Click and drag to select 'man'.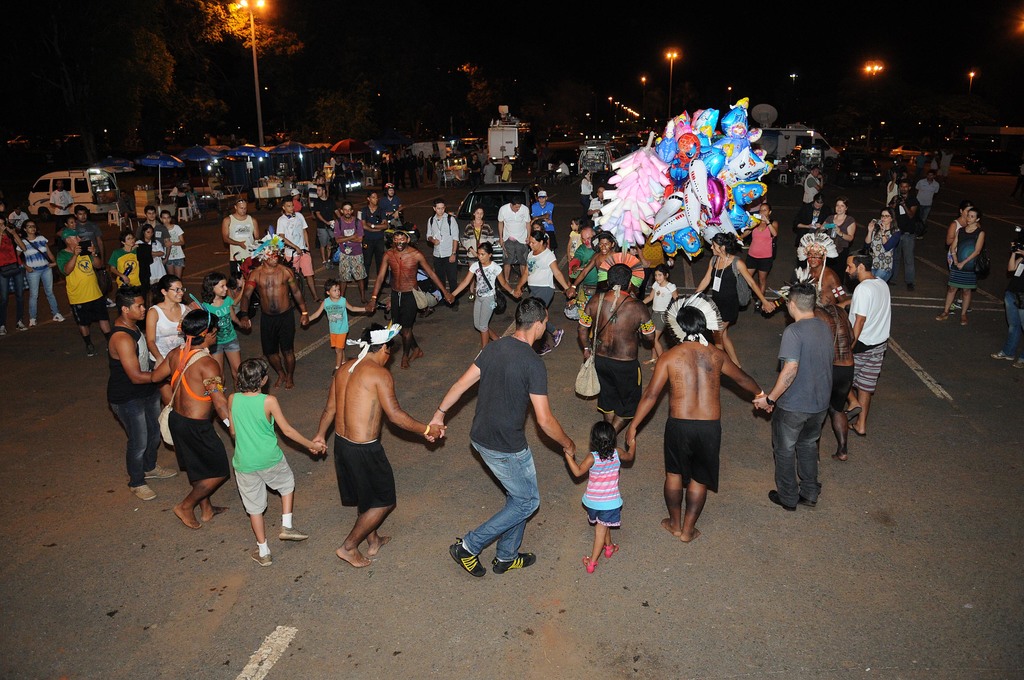
Selection: x1=886, y1=180, x2=921, y2=293.
